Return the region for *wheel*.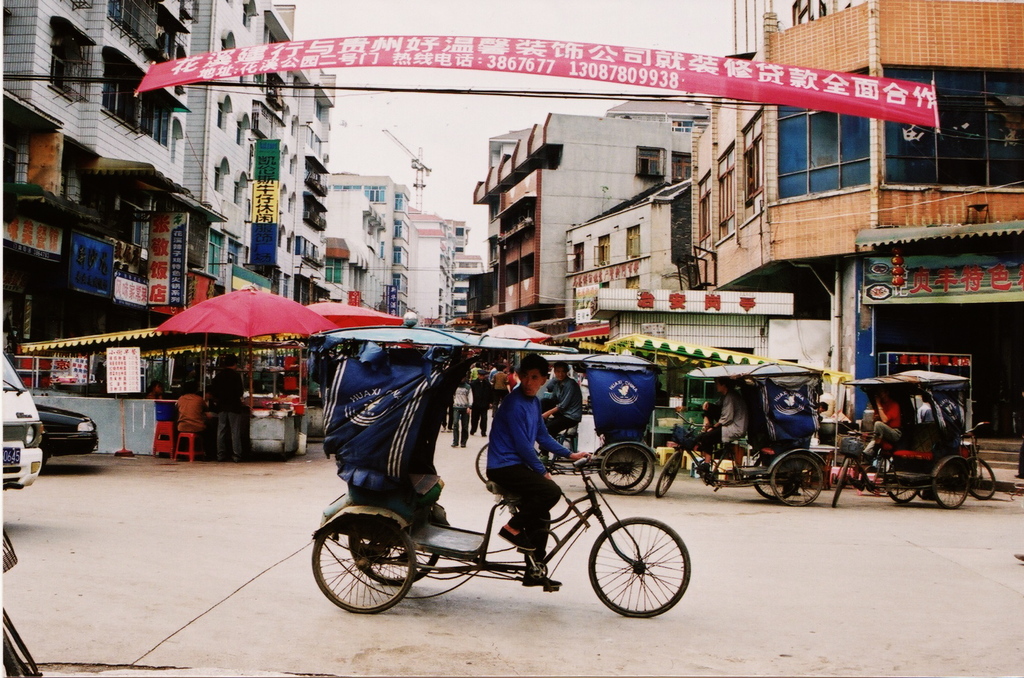
603/445/653/494.
